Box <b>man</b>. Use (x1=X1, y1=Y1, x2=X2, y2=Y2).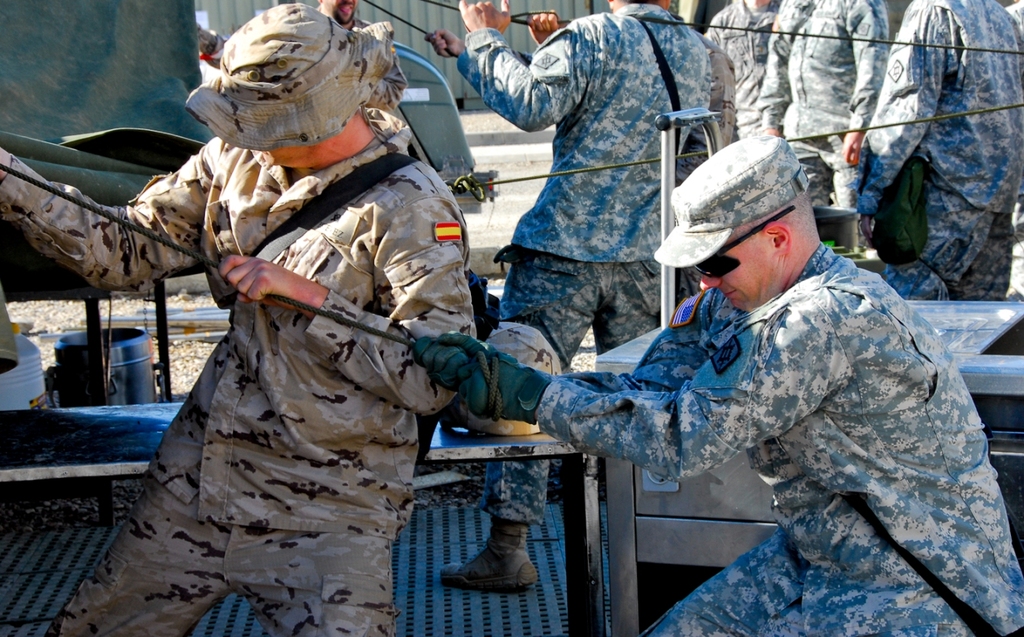
(x1=197, y1=0, x2=375, y2=60).
